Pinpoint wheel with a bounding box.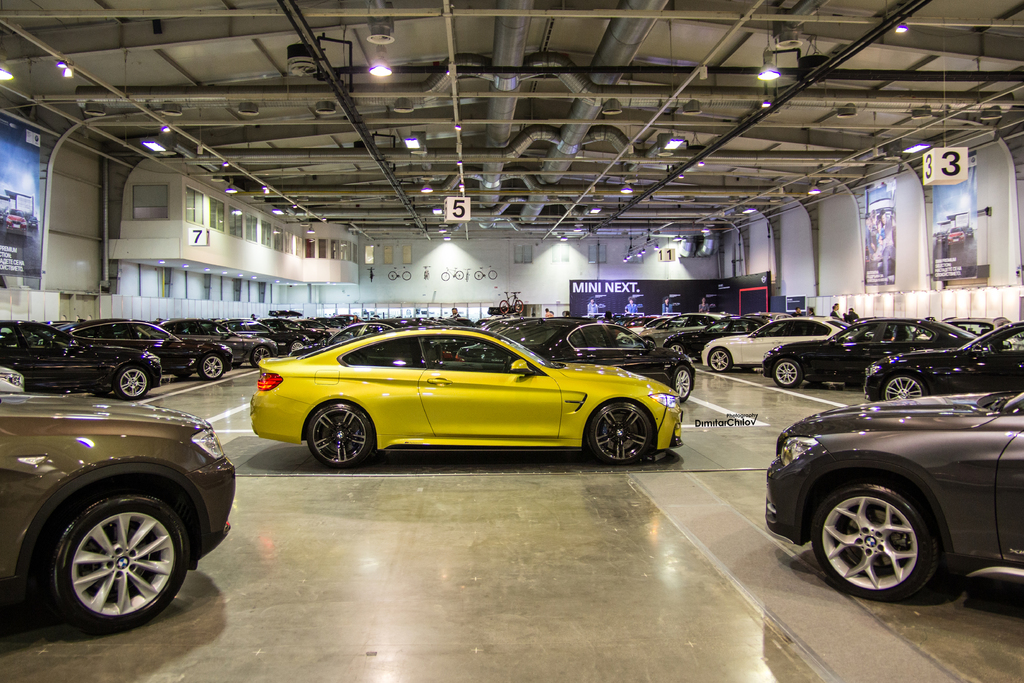
<bbox>709, 347, 733, 375</bbox>.
